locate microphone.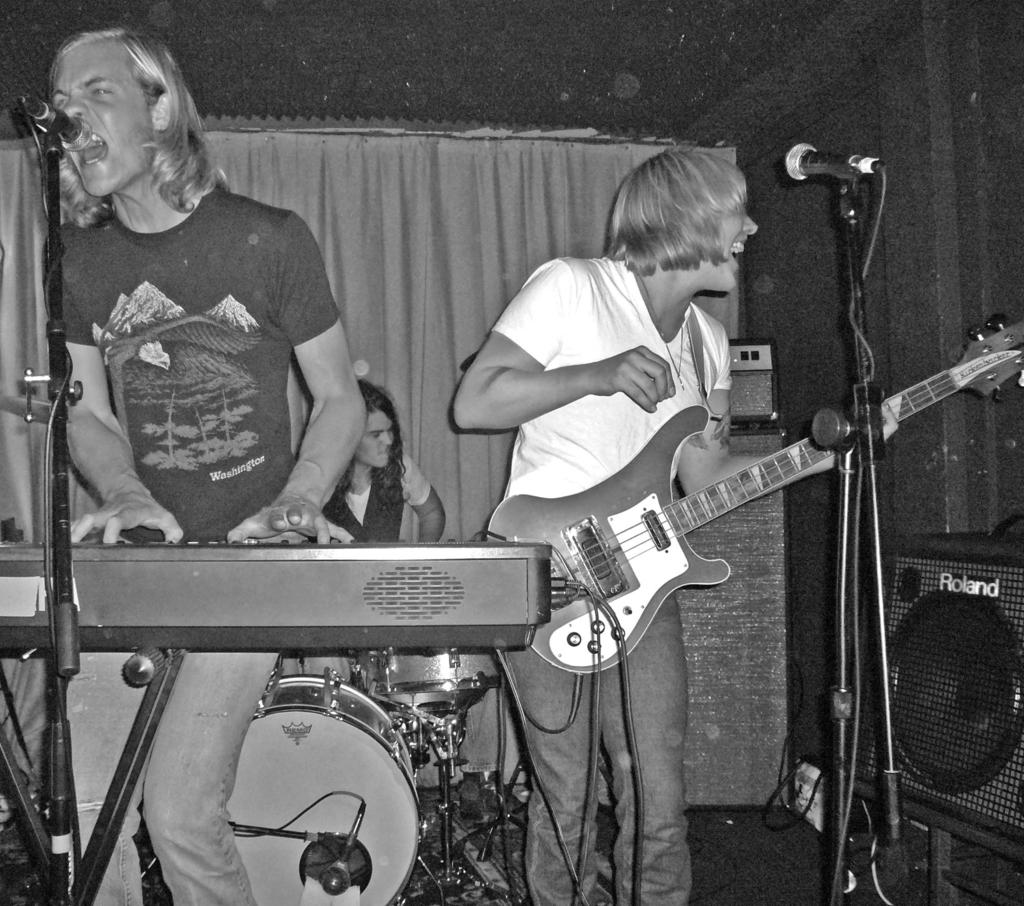
Bounding box: box(778, 140, 889, 196).
